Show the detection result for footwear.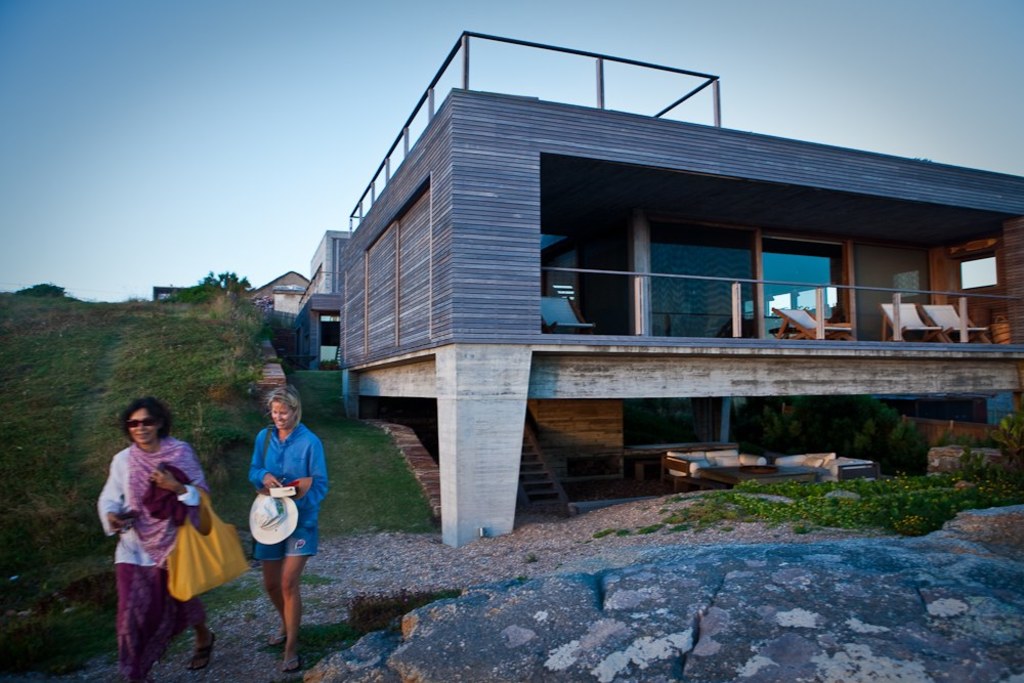
{"left": 184, "top": 637, "right": 216, "bottom": 674}.
